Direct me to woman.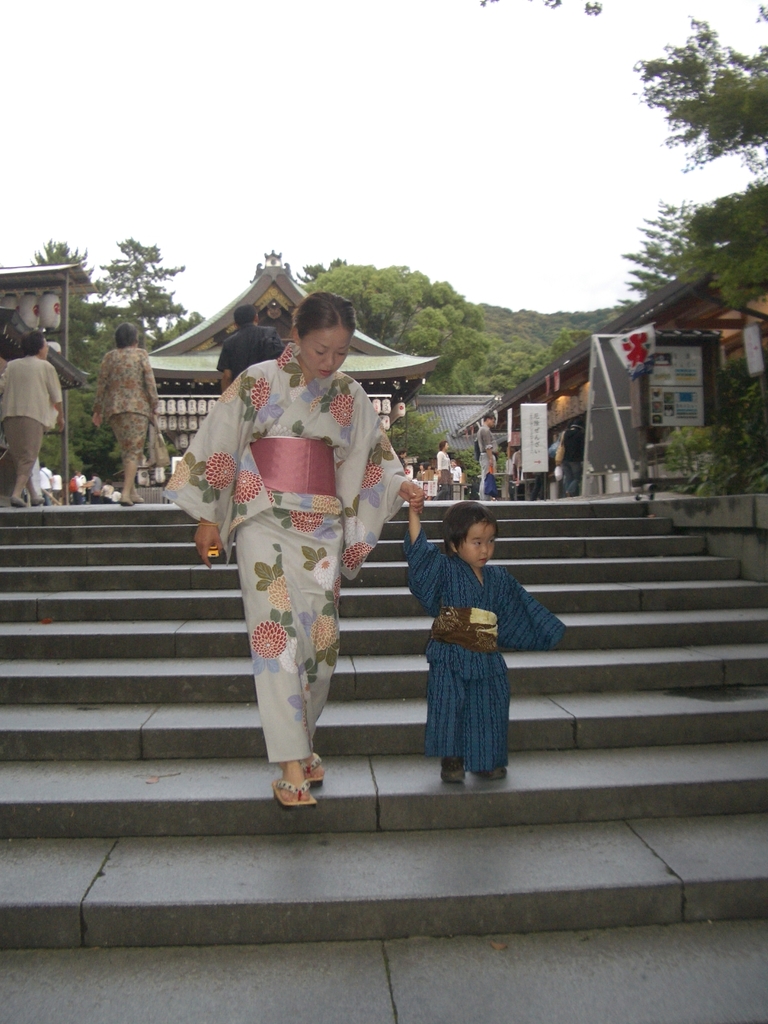
Direction: 163/291/425/809.
